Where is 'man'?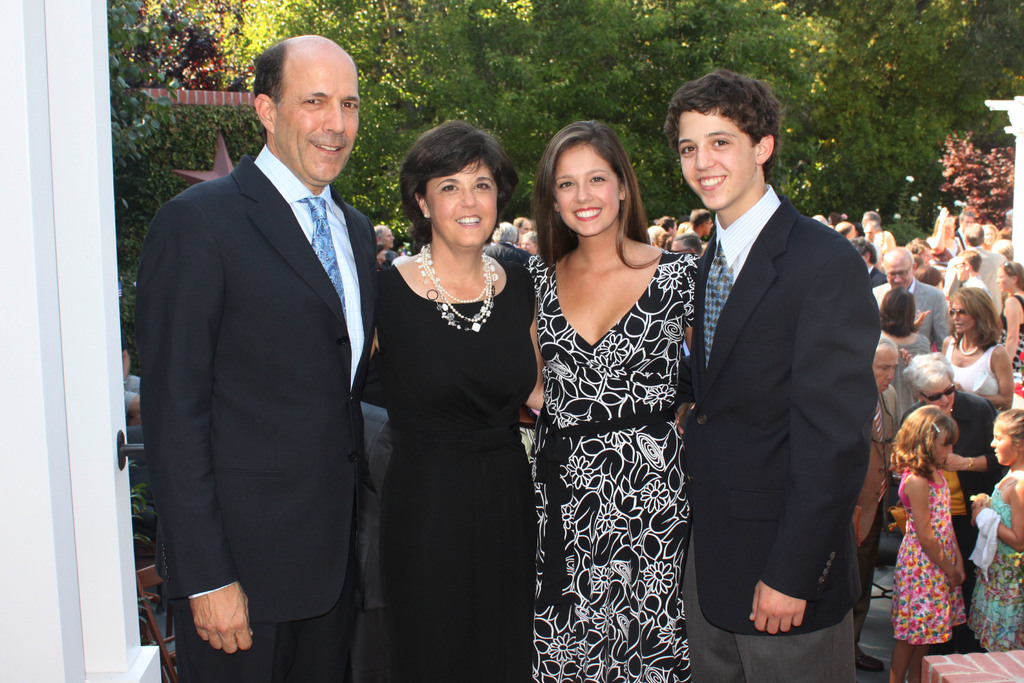
bbox(845, 234, 886, 289).
